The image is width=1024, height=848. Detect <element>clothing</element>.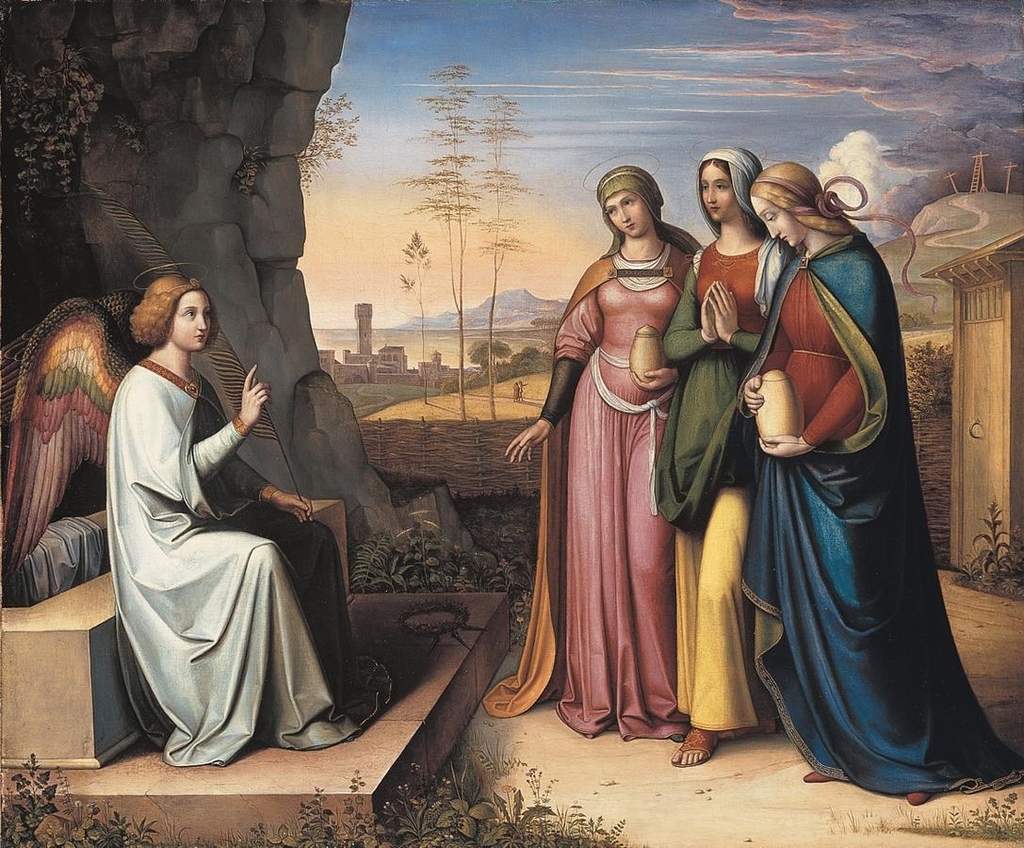
Detection: pyautogui.locateOnScreen(726, 224, 1023, 796).
